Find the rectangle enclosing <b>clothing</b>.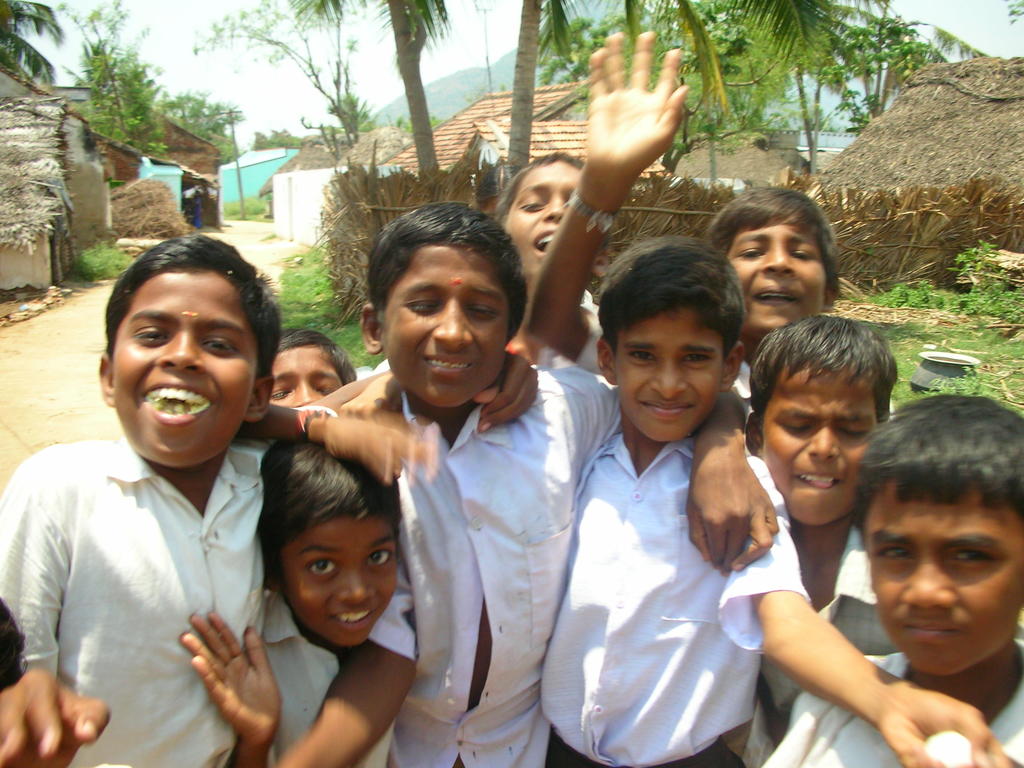
x1=766 y1=651 x2=1023 y2=767.
